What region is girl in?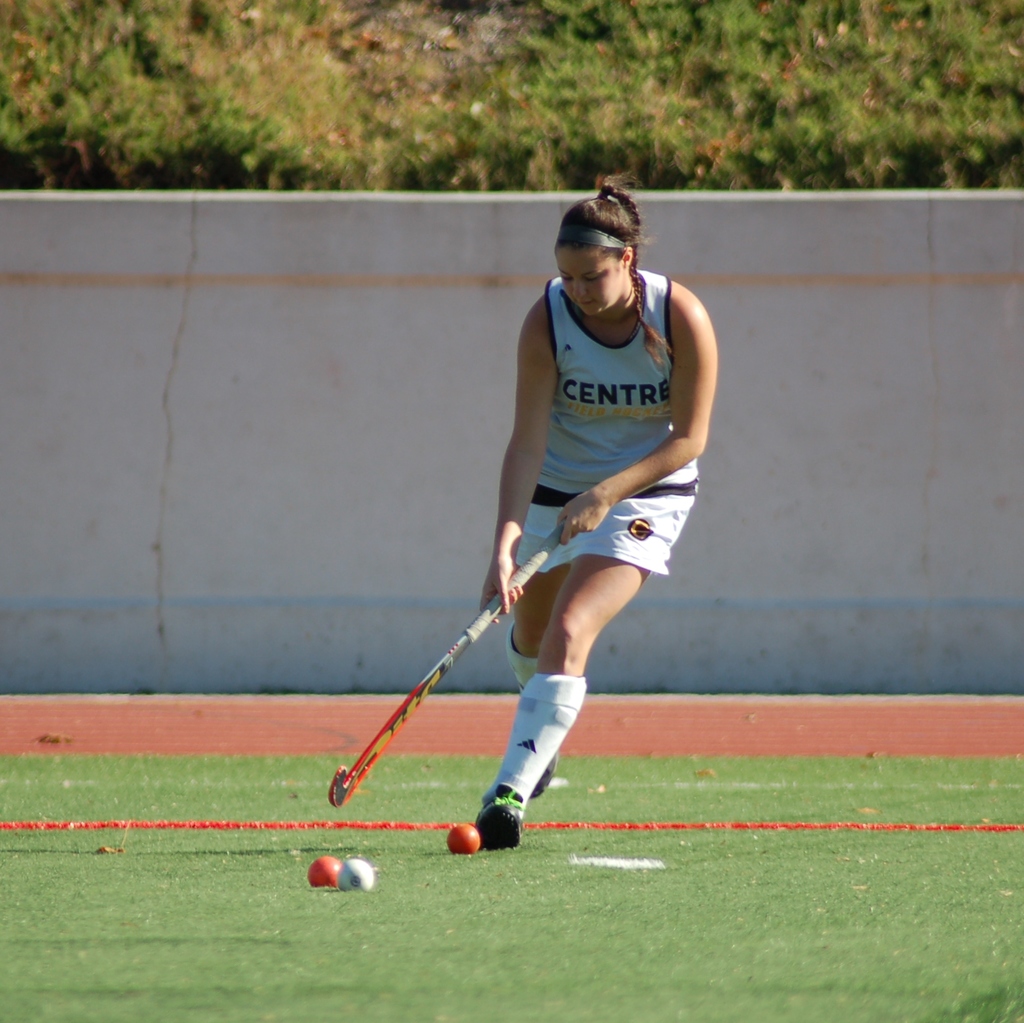
bbox=(464, 165, 721, 845).
